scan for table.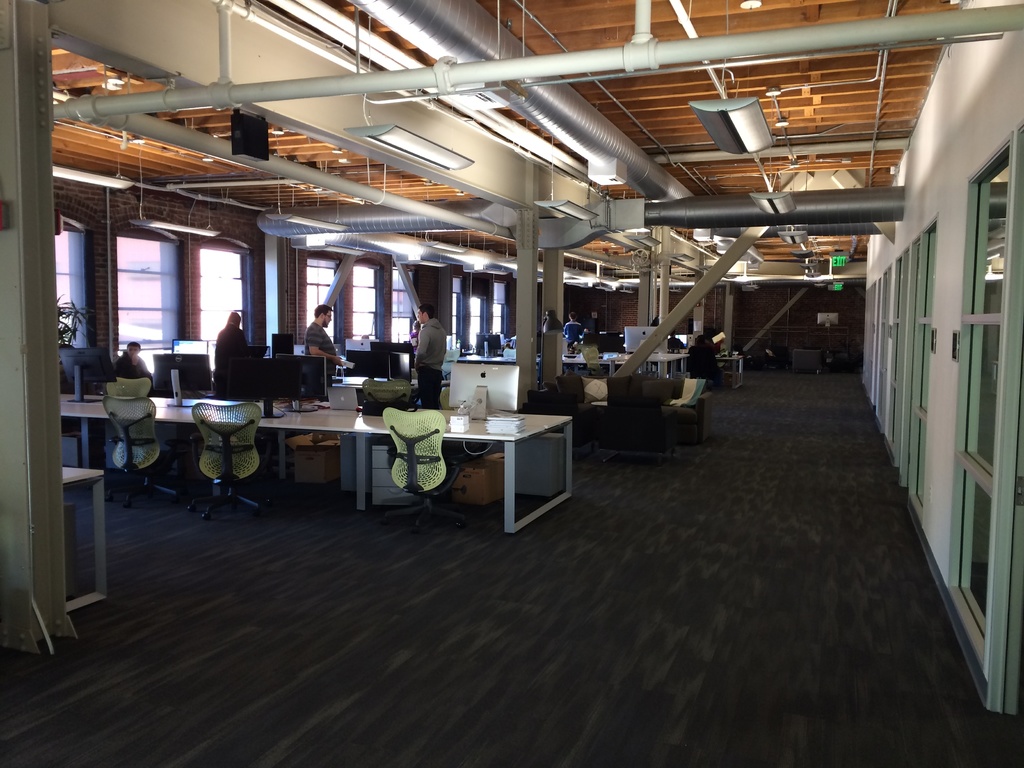
Scan result: 57:387:573:534.
